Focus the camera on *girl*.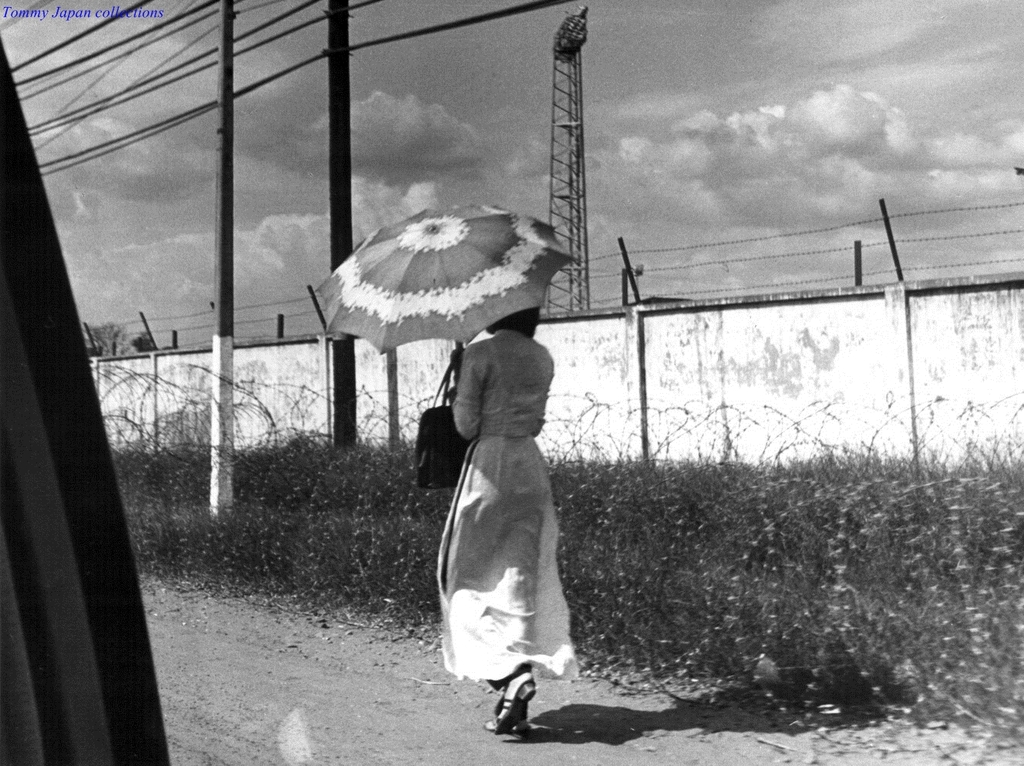
Focus region: bbox(433, 307, 580, 683).
